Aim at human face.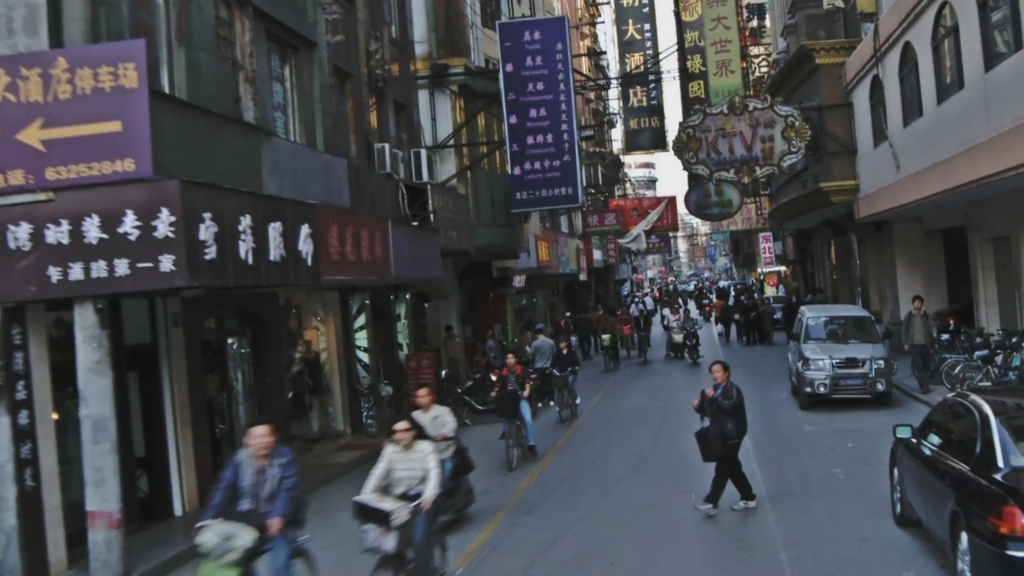
Aimed at 414, 383, 430, 412.
